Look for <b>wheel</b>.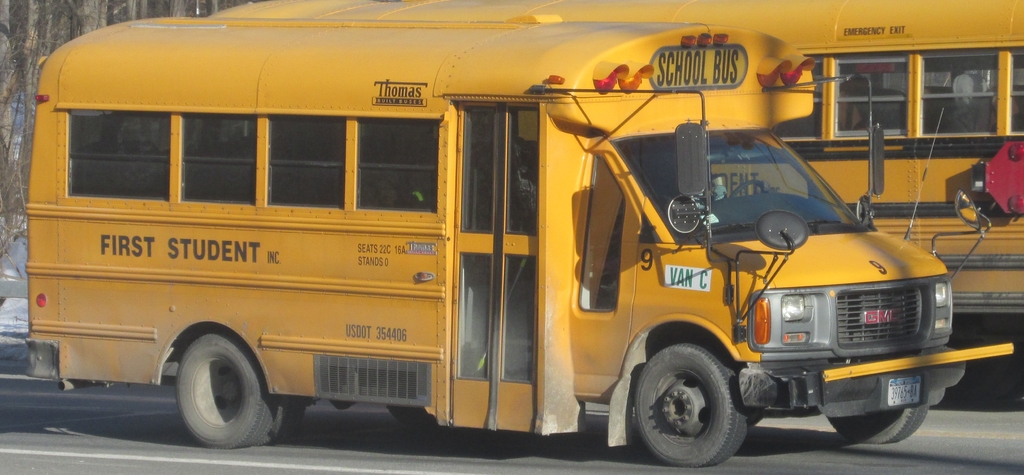
Found: (170,323,283,454).
